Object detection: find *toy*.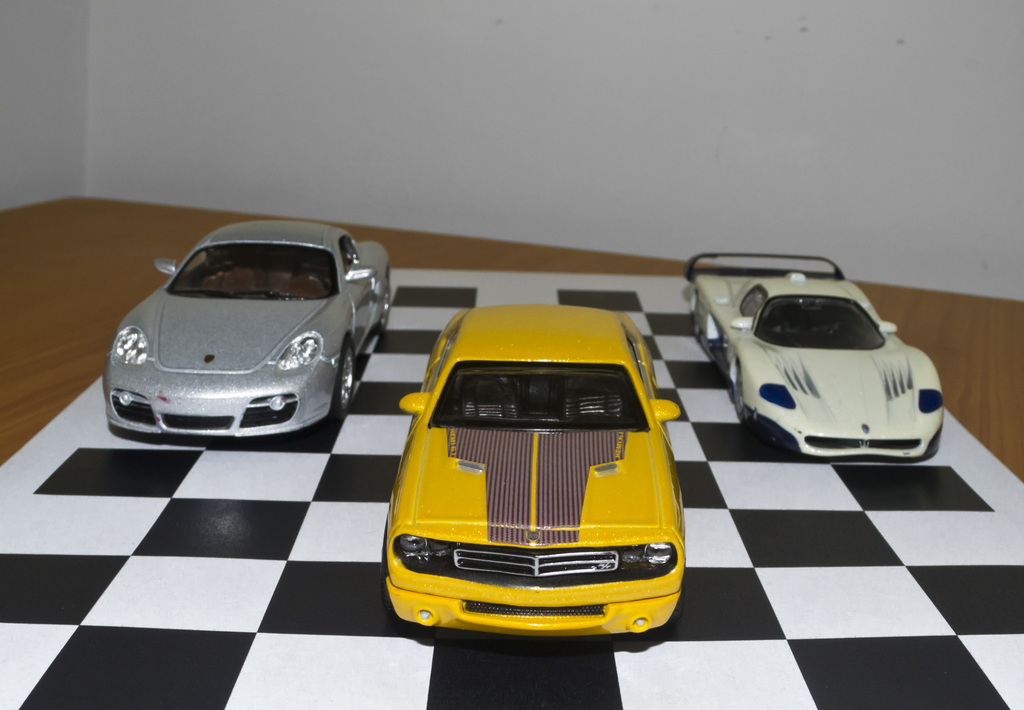
374,302,685,644.
